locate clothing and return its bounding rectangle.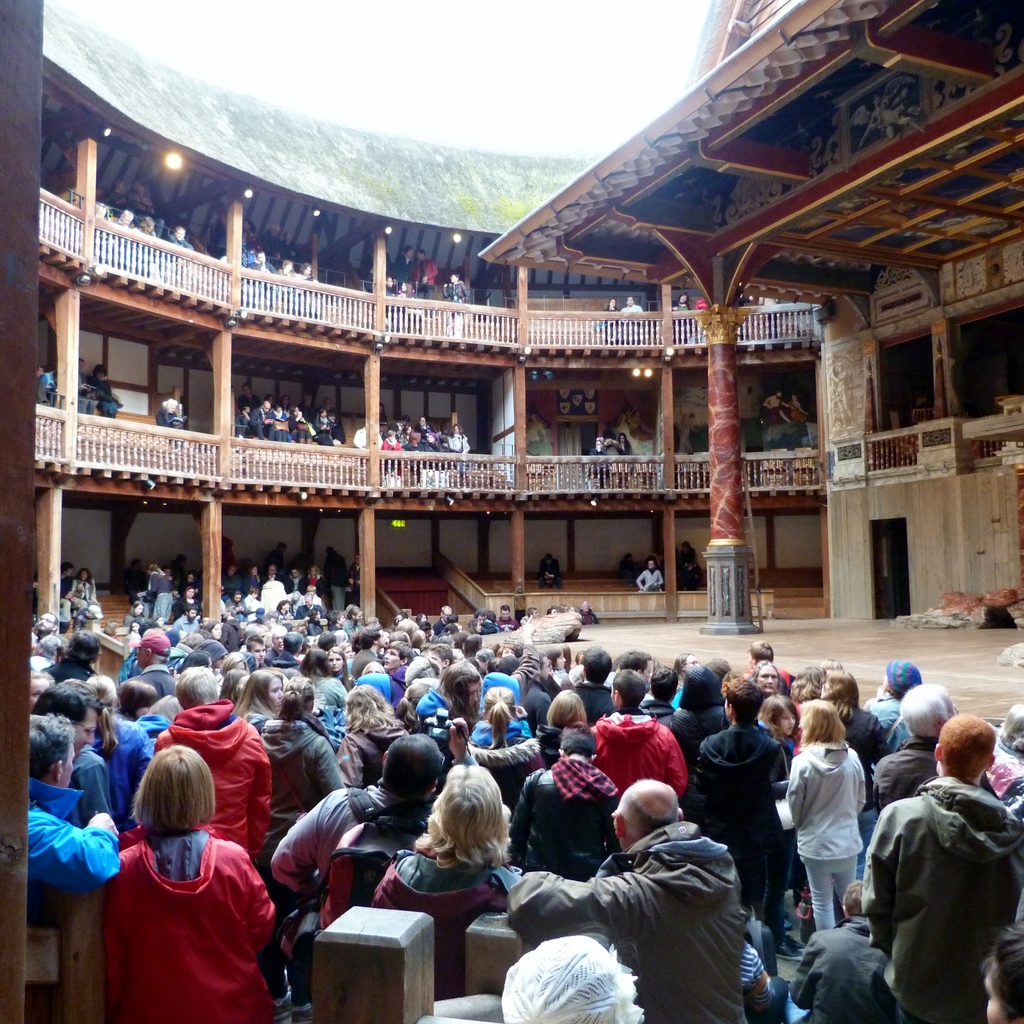
(76, 368, 97, 412).
